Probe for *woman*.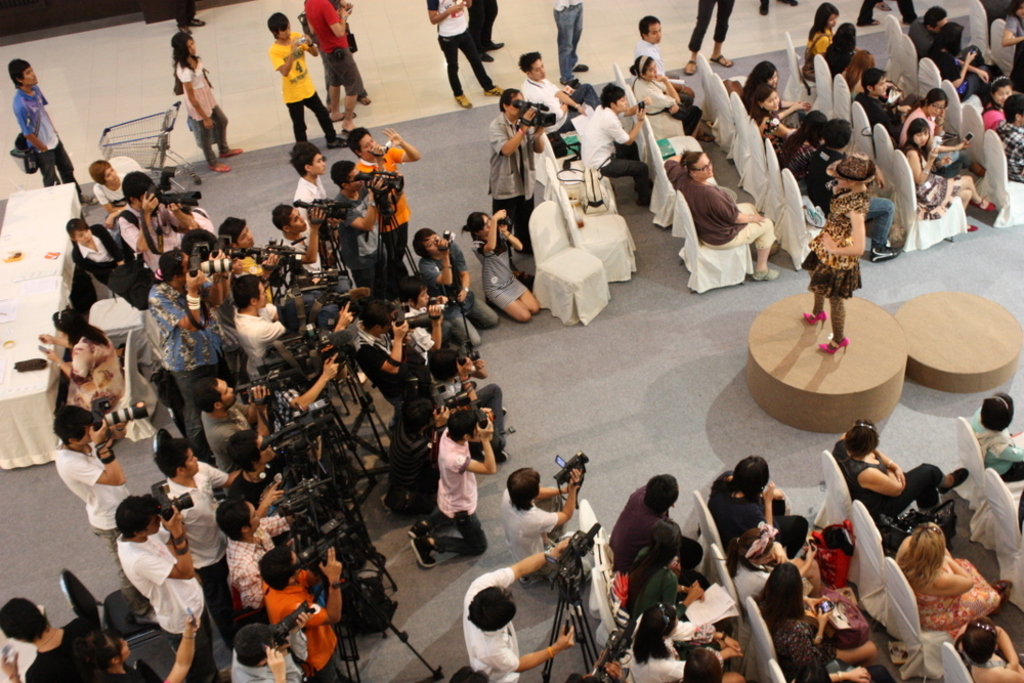
Probe result: crop(905, 120, 994, 248).
